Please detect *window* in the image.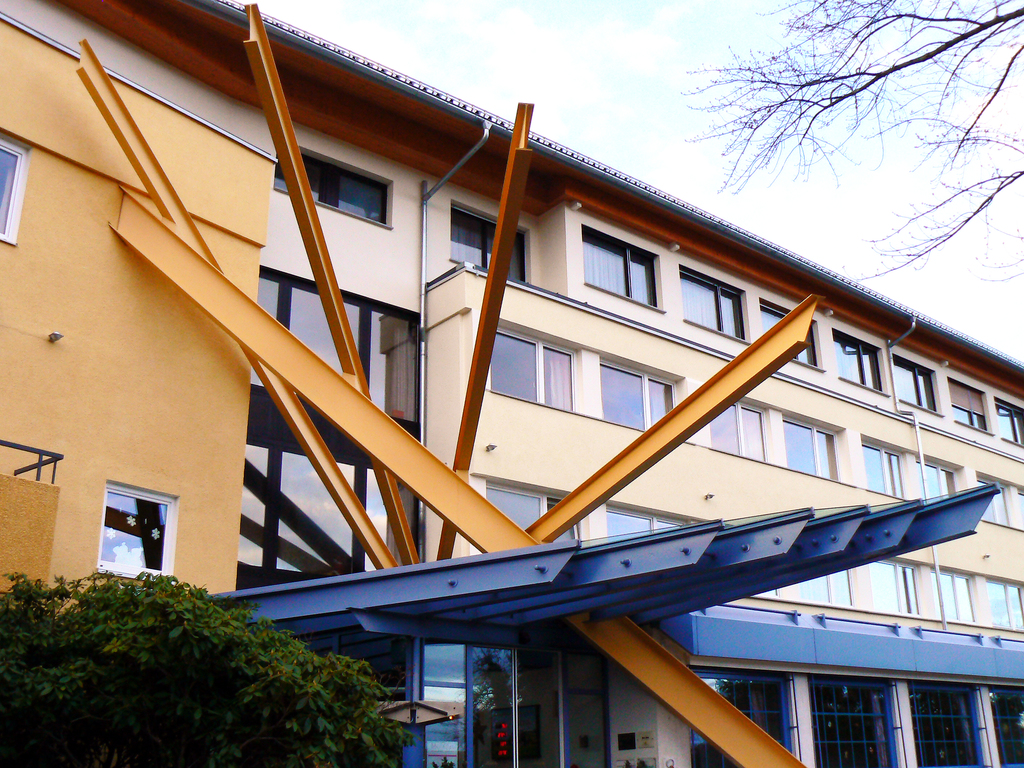
<box>833,339,887,392</box>.
